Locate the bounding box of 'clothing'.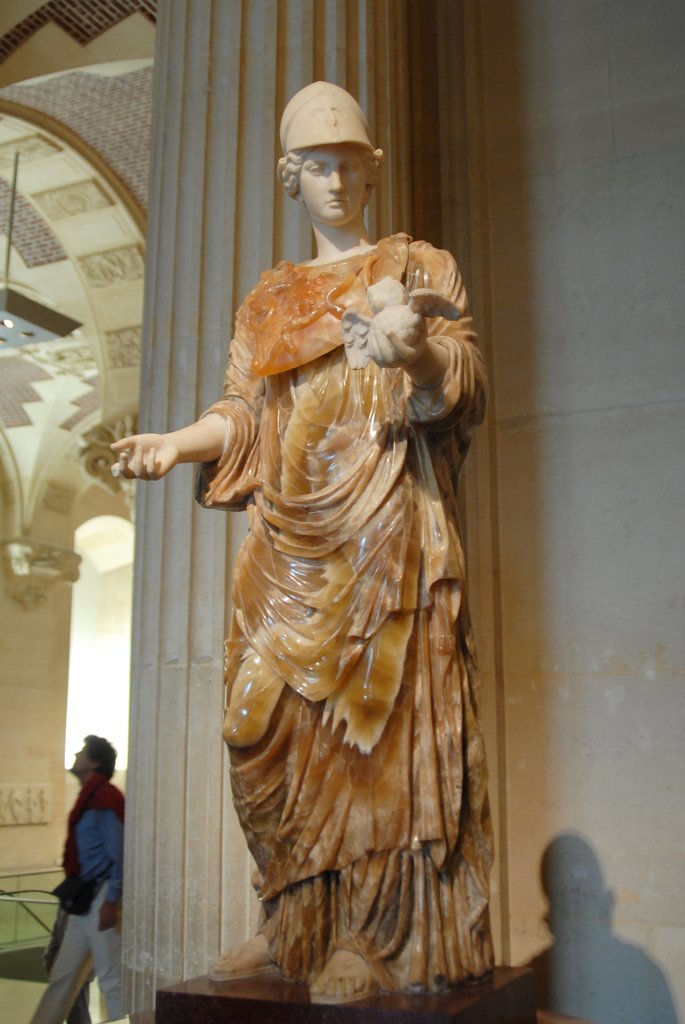
Bounding box: 44 909 91 1023.
